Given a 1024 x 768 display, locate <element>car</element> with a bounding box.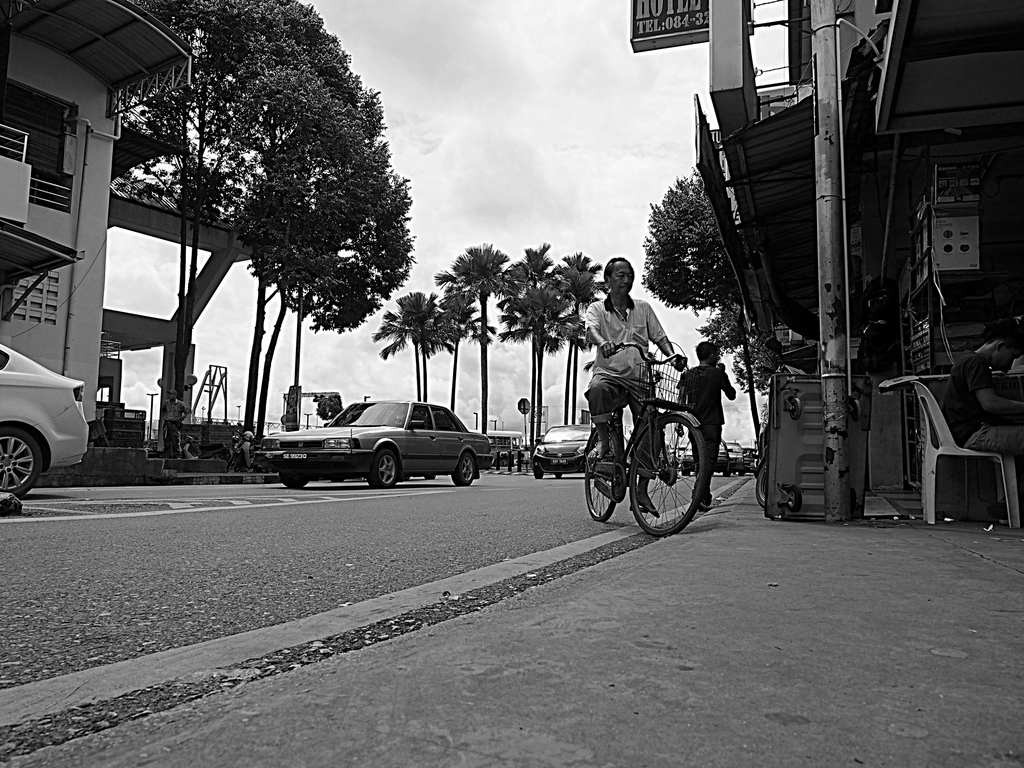
Located: box=[526, 424, 603, 482].
